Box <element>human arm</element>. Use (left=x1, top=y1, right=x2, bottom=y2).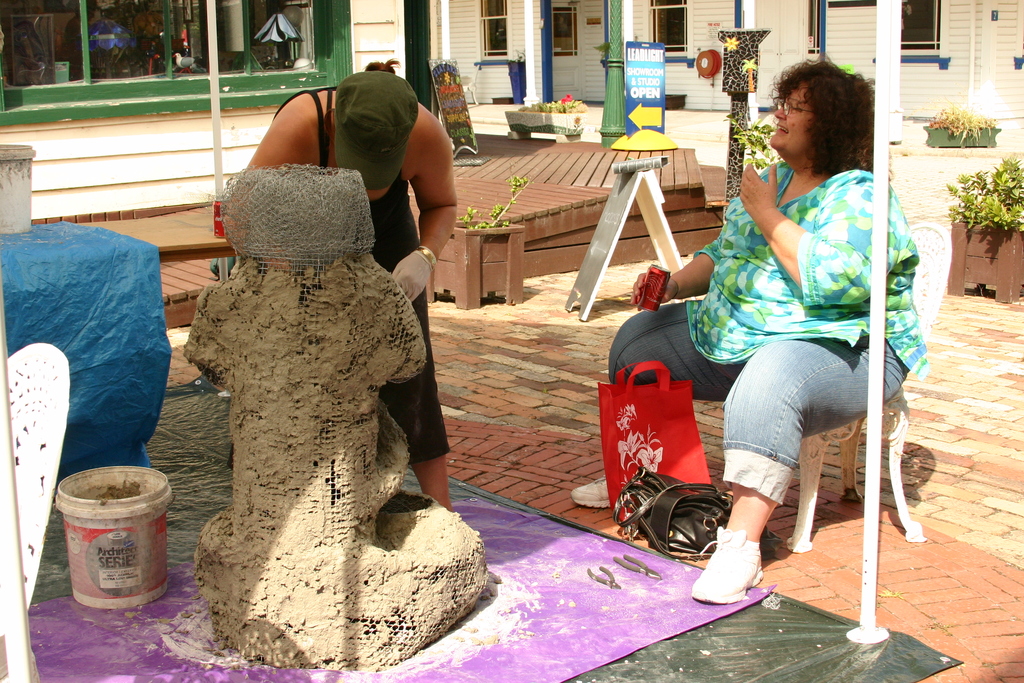
(left=243, top=86, right=333, bottom=161).
